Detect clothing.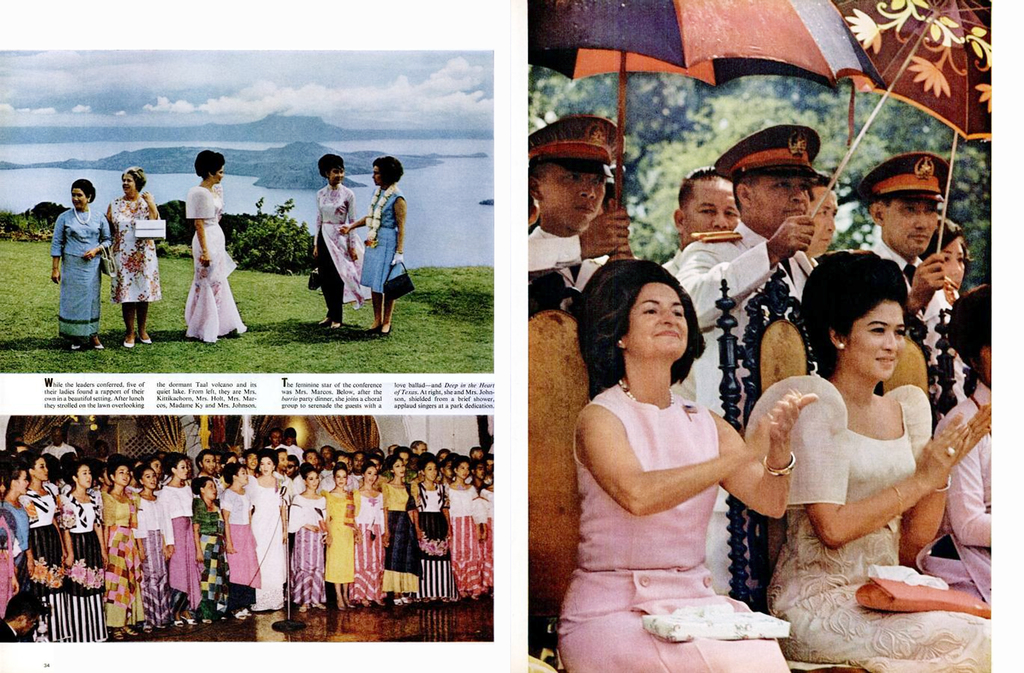
Detected at (559,376,790,672).
